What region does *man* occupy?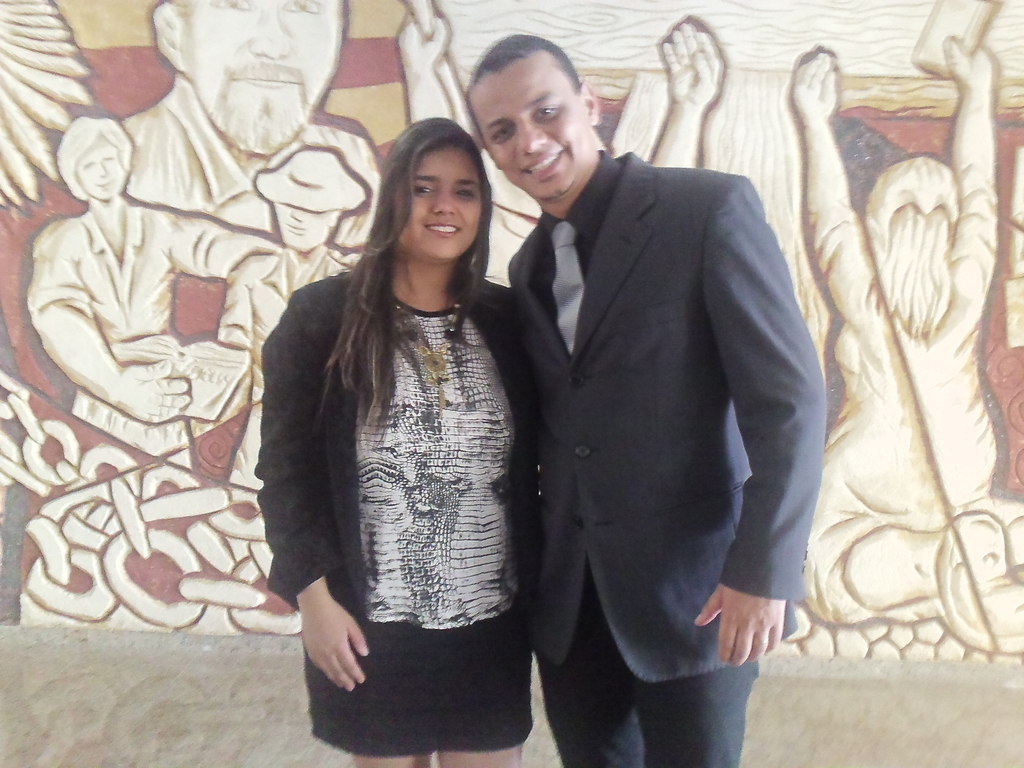
bbox=[477, 0, 820, 765].
